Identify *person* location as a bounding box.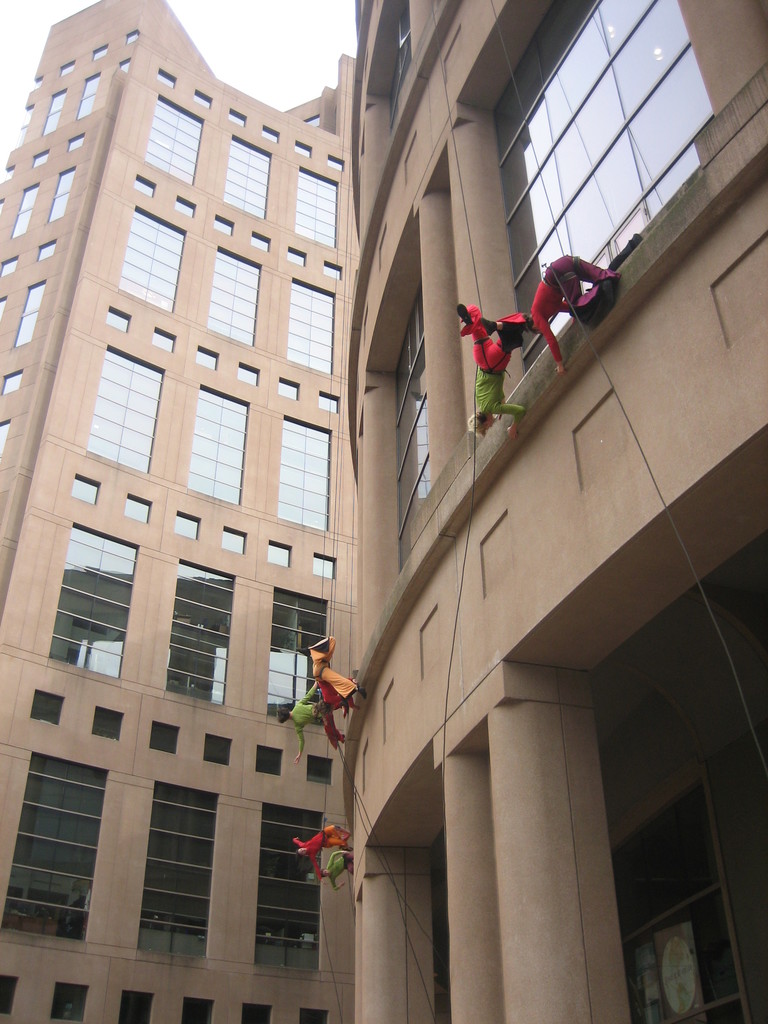
[525, 248, 626, 376].
